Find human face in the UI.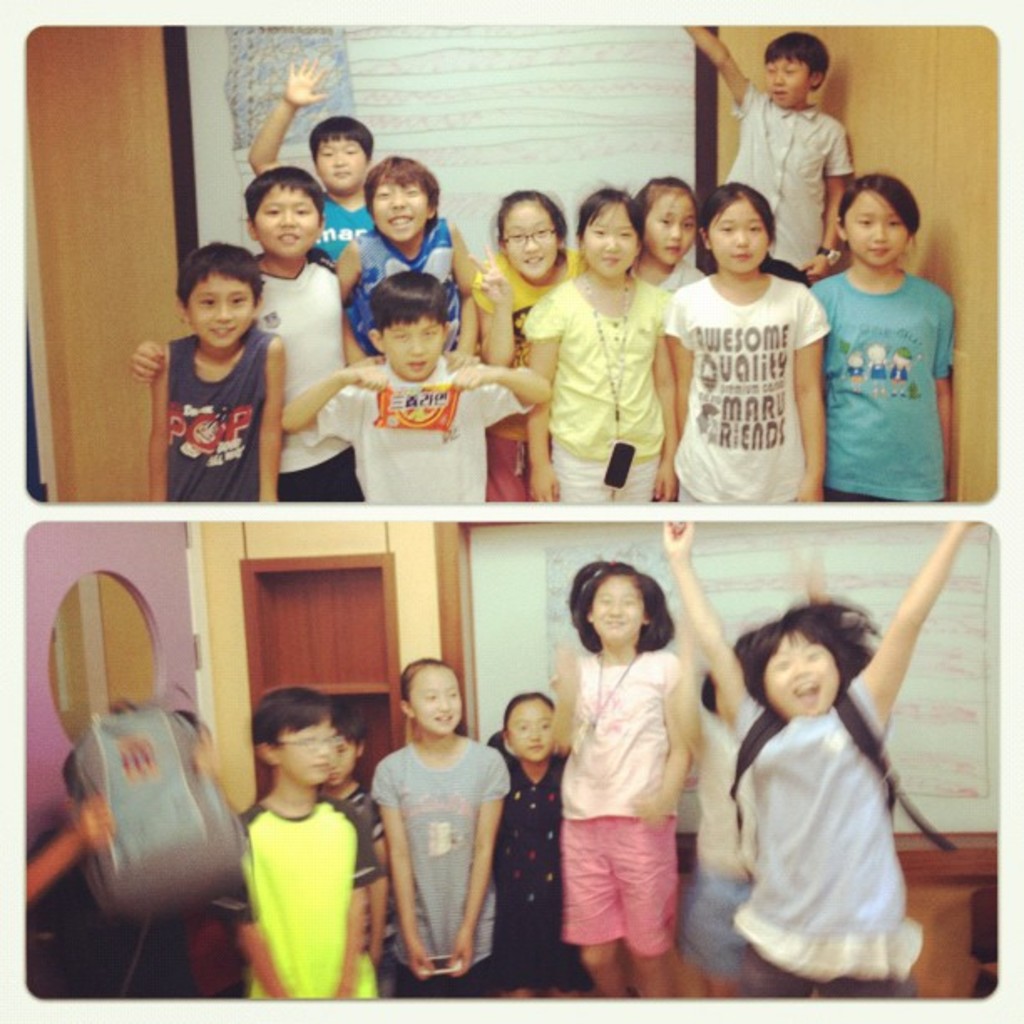
UI element at (left=326, top=721, right=348, bottom=783).
